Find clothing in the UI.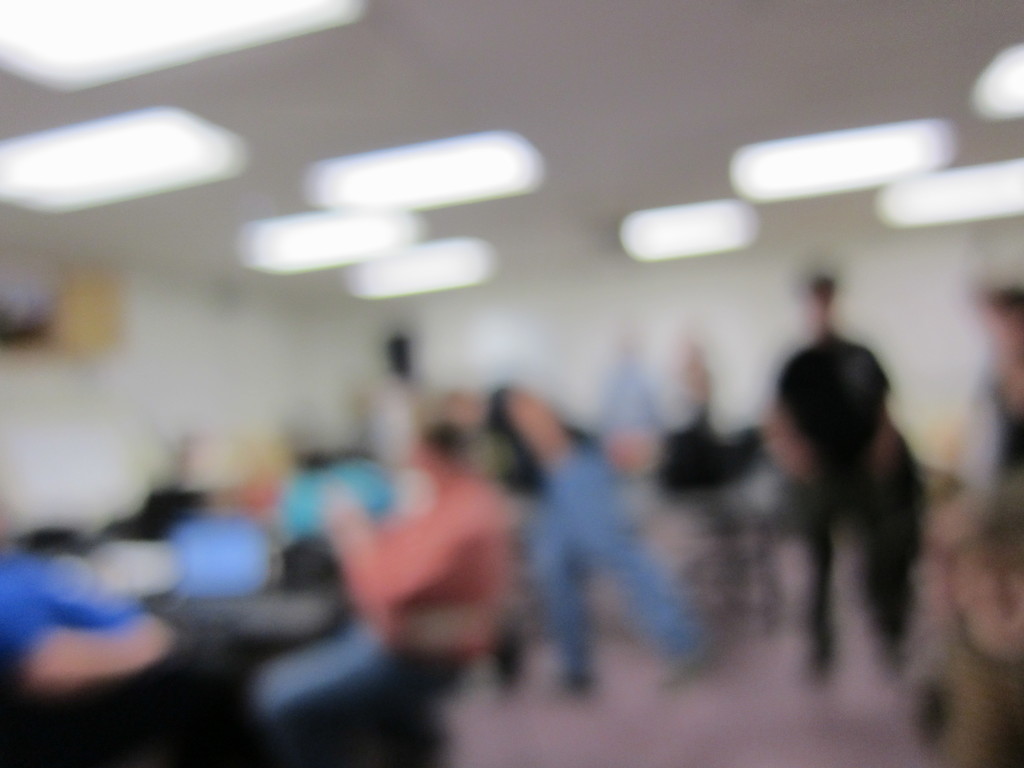
UI element at locate(337, 462, 493, 676).
